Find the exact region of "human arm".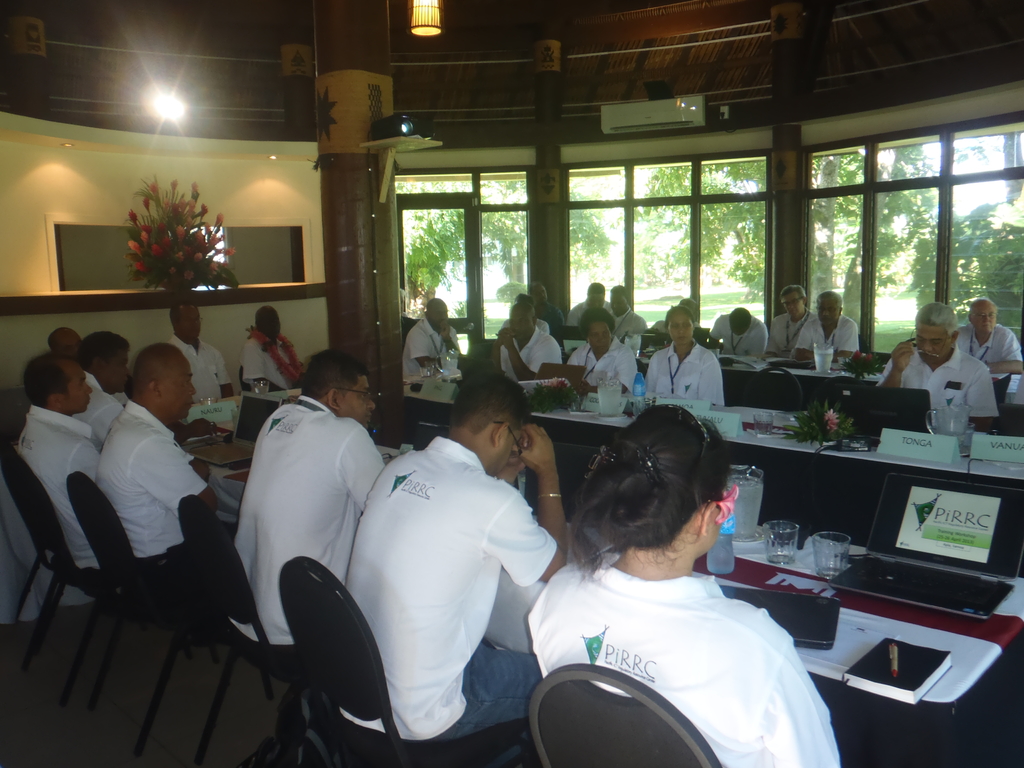
Exact region: [left=573, top=345, right=639, bottom=394].
